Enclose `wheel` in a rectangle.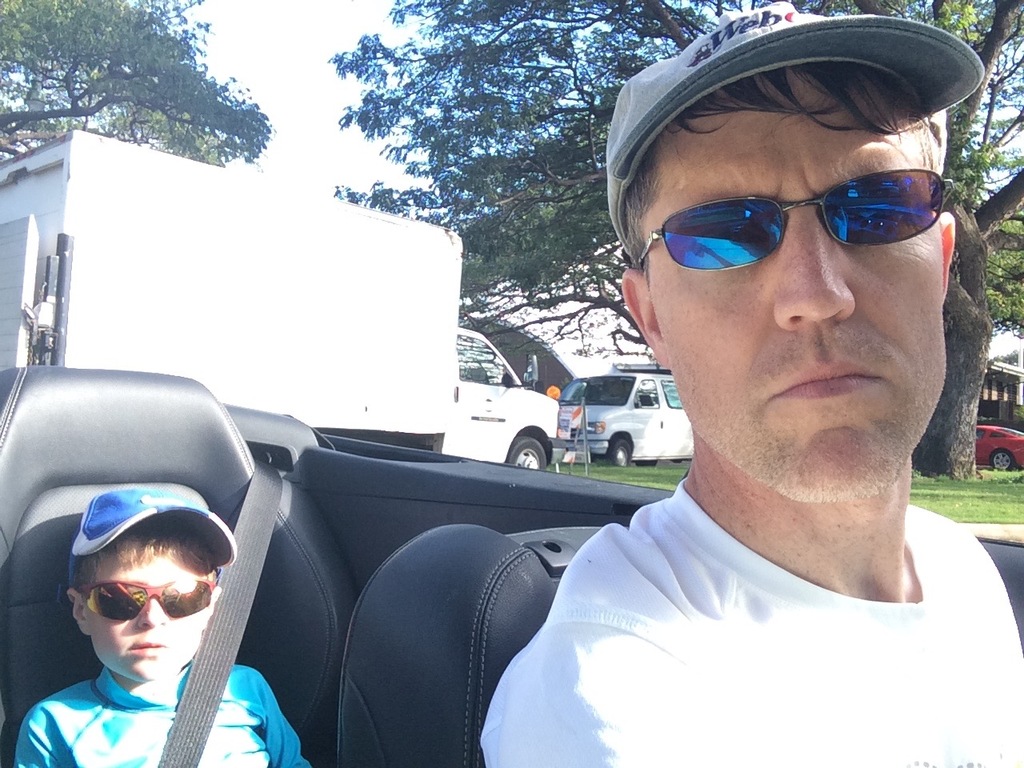
bbox=(506, 434, 547, 466).
